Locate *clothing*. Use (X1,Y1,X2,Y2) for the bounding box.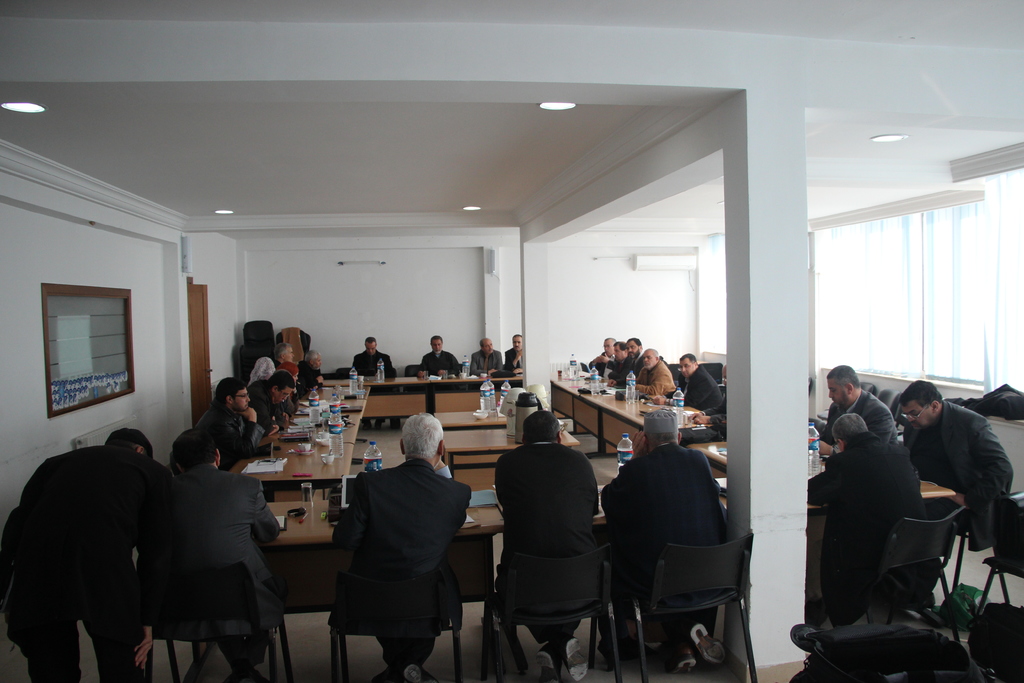
(709,399,728,428).
